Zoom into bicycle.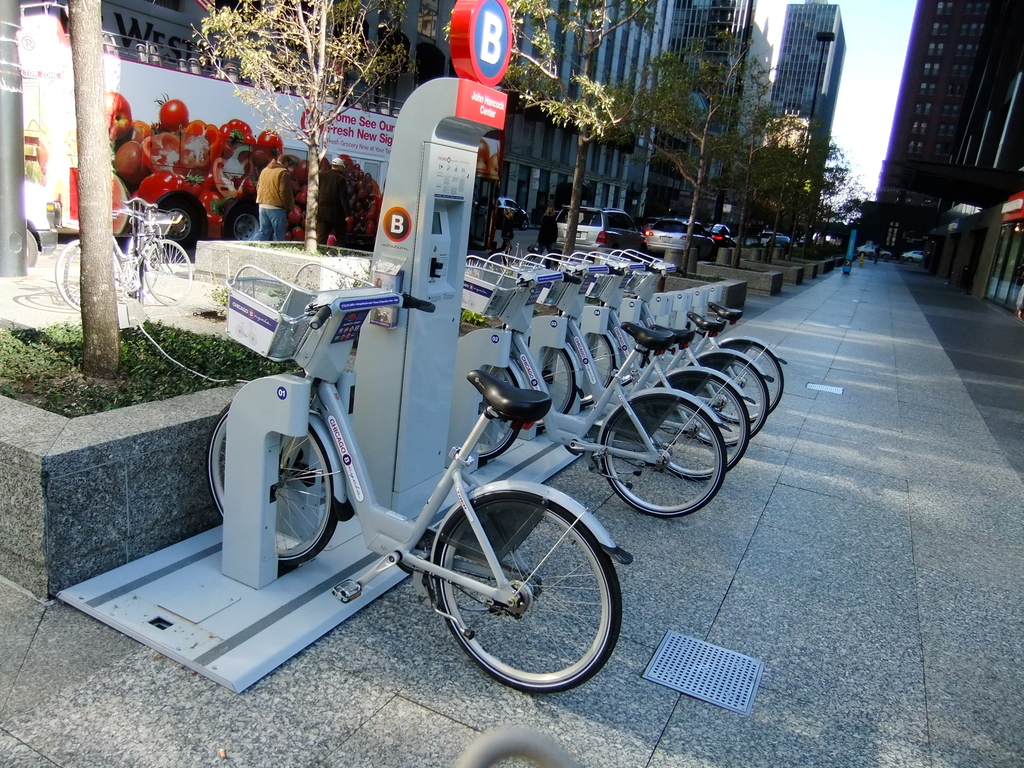
Zoom target: {"left": 63, "top": 194, "right": 158, "bottom": 309}.
